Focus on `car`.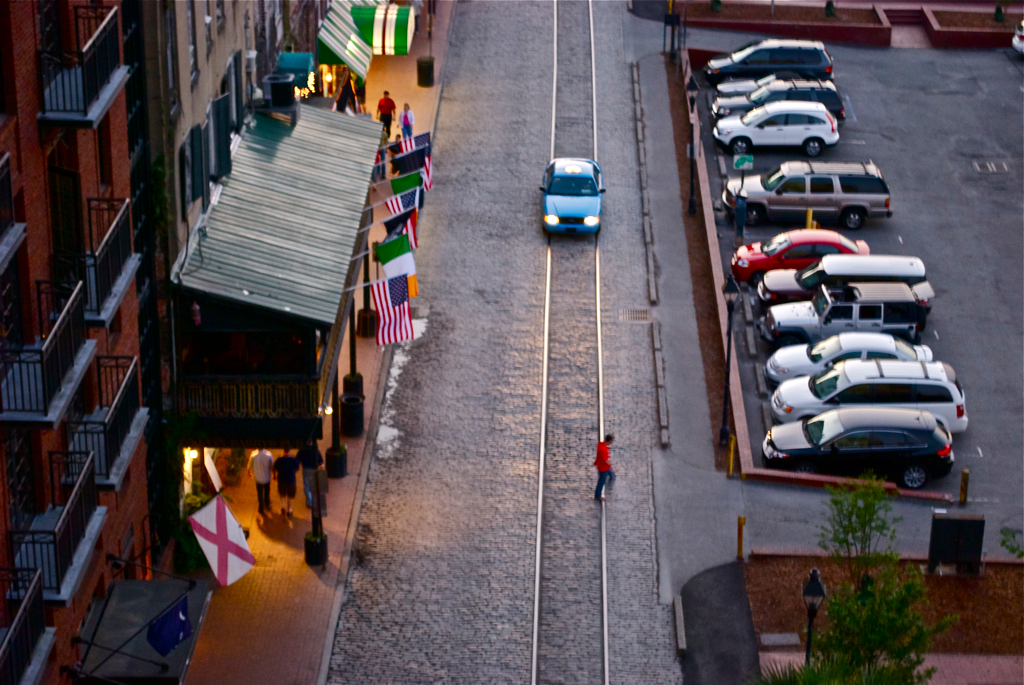
Focused at detection(722, 154, 896, 224).
